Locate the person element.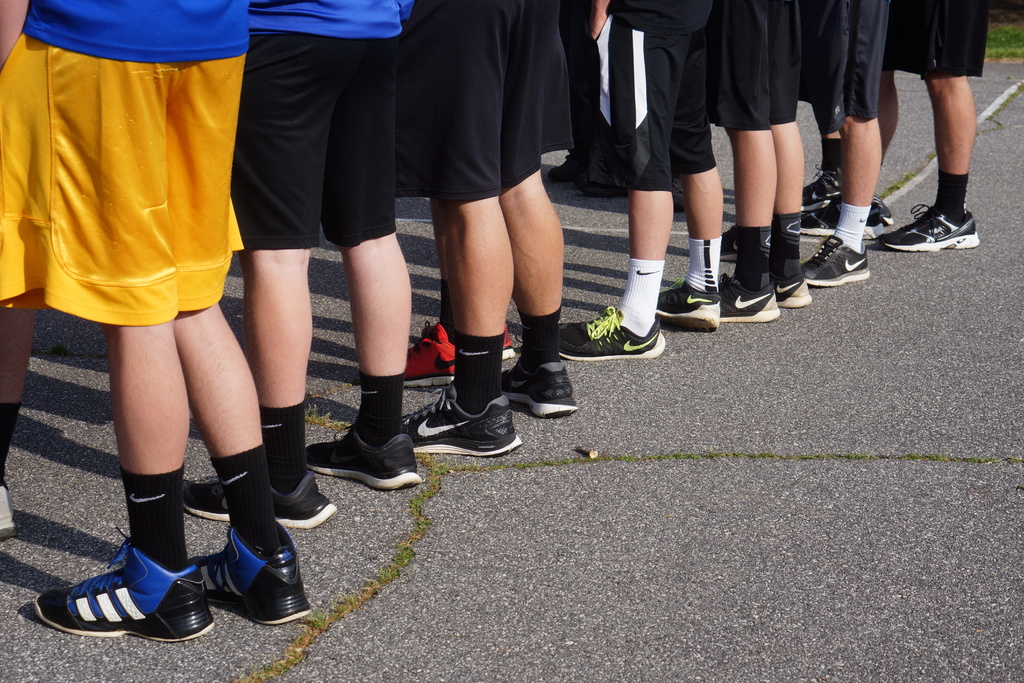
Element bbox: x1=692, y1=0, x2=806, y2=324.
